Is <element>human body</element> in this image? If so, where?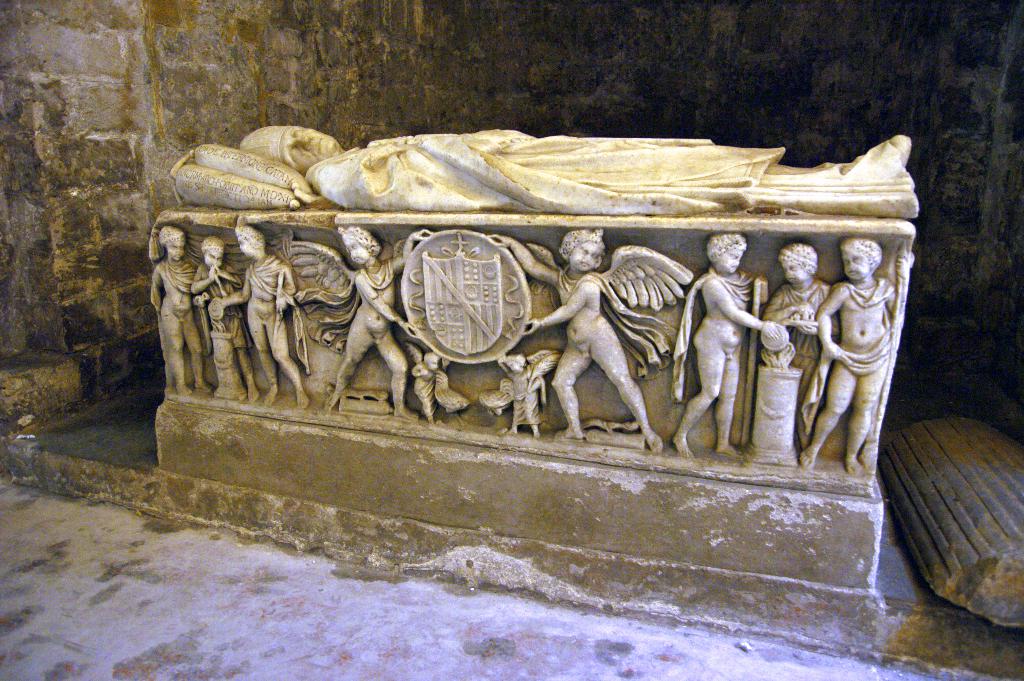
Yes, at pyautogui.locateOnScreen(325, 230, 433, 416).
